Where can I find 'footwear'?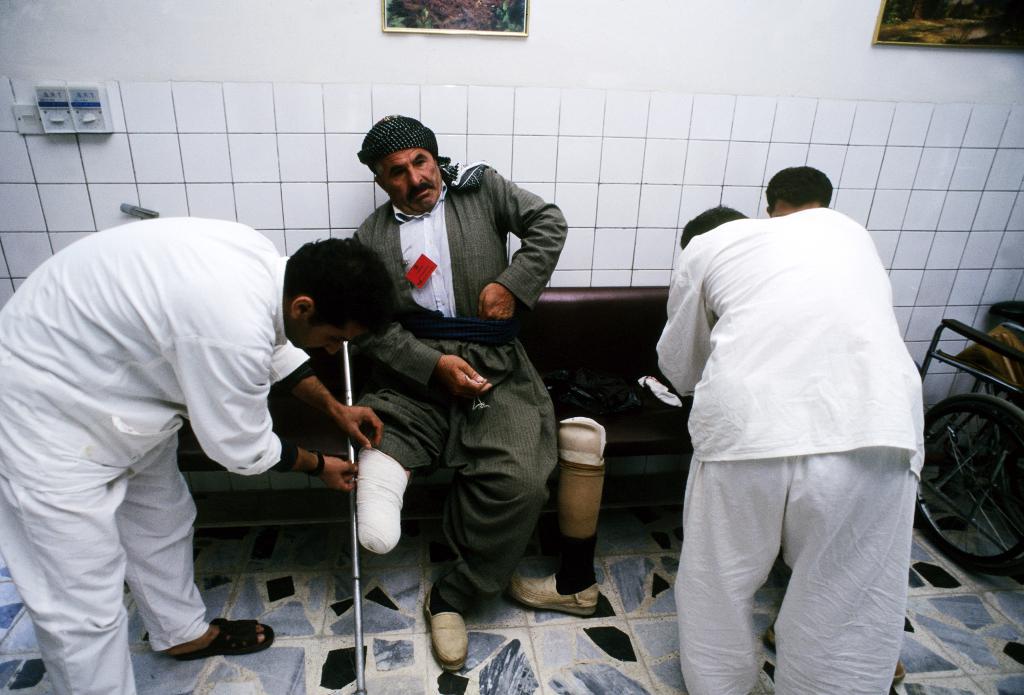
You can find it at [left=173, top=615, right=278, bottom=662].
